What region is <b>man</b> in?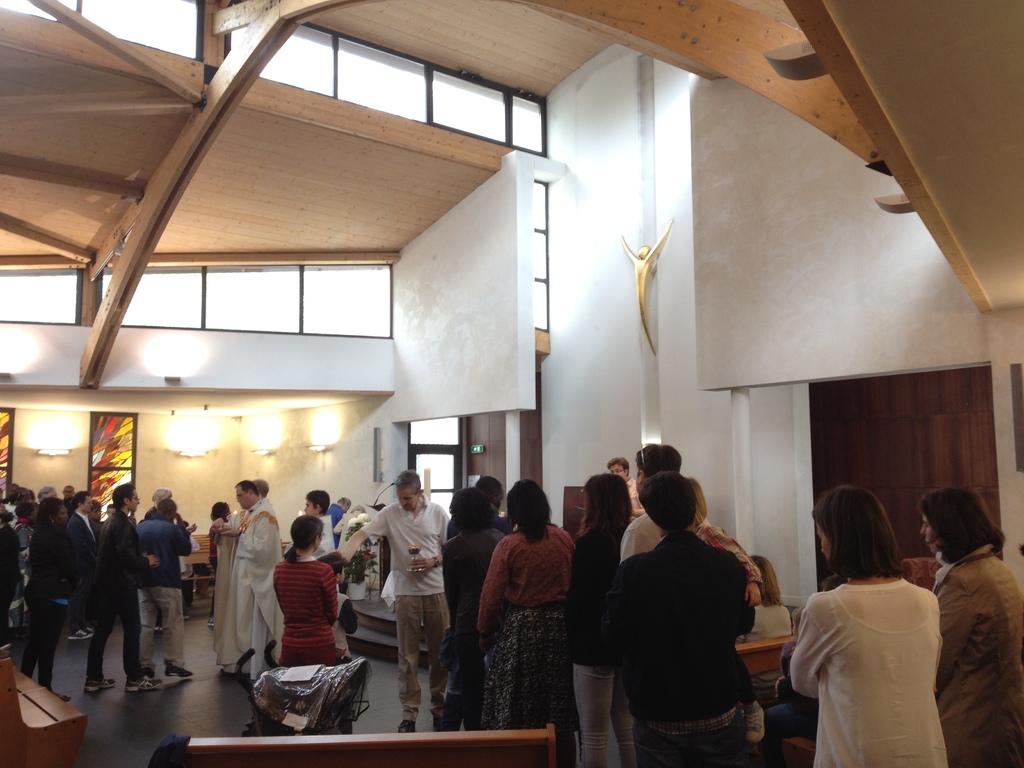
x1=66 y1=491 x2=99 y2=639.
